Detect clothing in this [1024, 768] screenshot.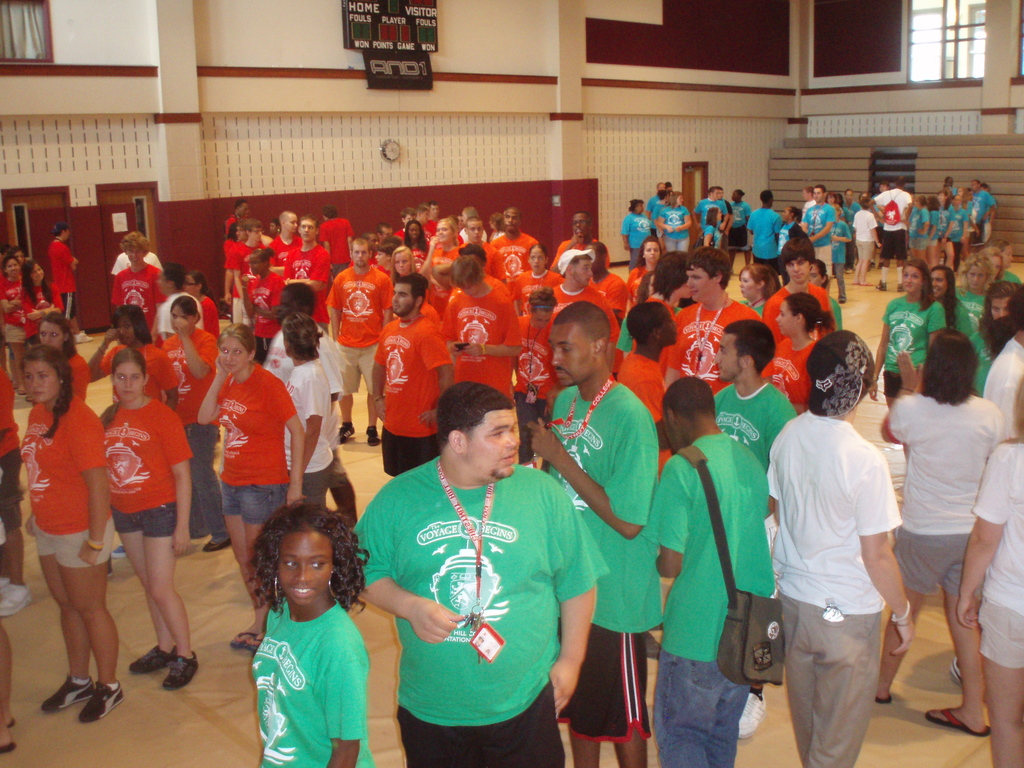
Detection: x1=965, y1=335, x2=1023, y2=442.
